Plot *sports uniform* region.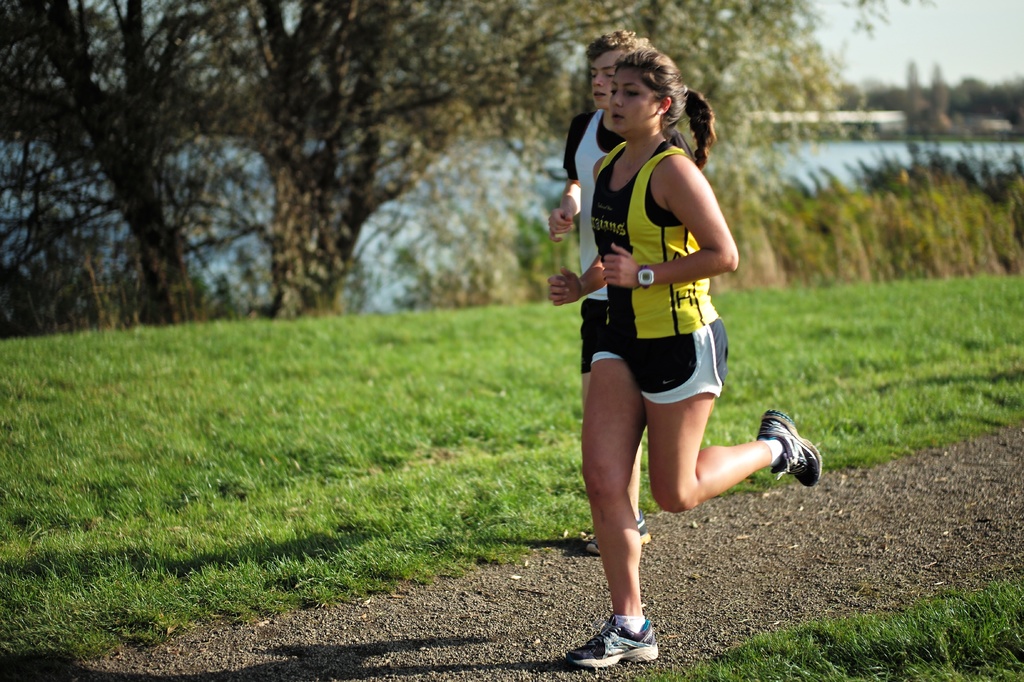
Plotted at bbox(537, 78, 794, 624).
